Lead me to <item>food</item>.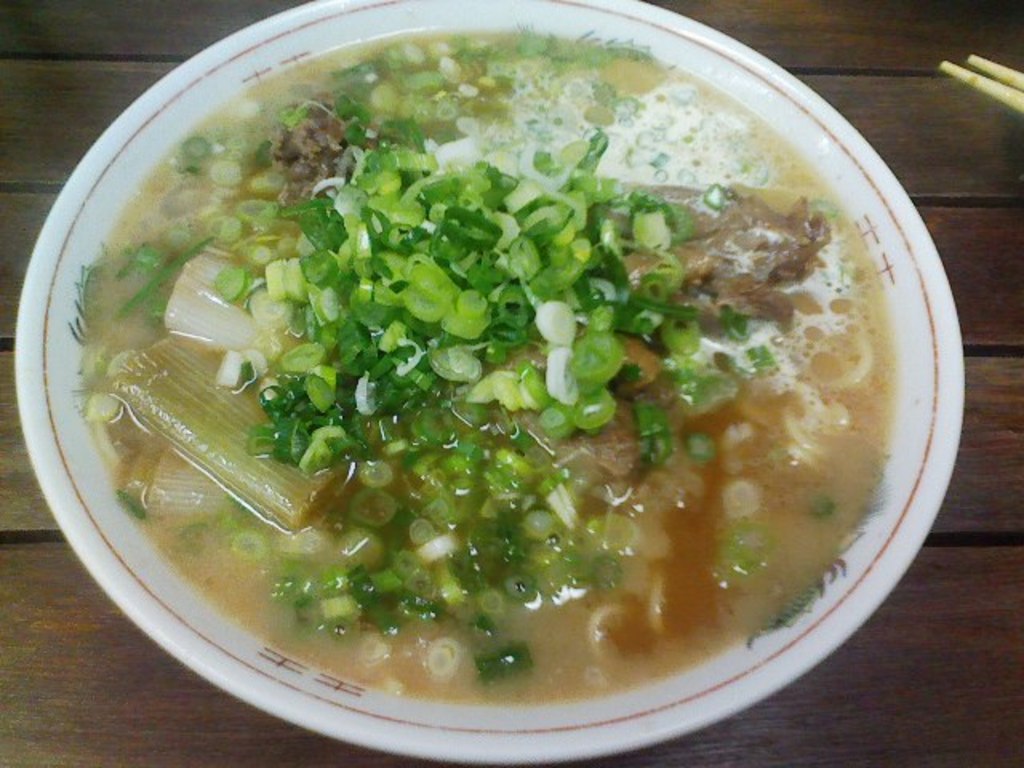
Lead to BBox(110, 0, 934, 720).
